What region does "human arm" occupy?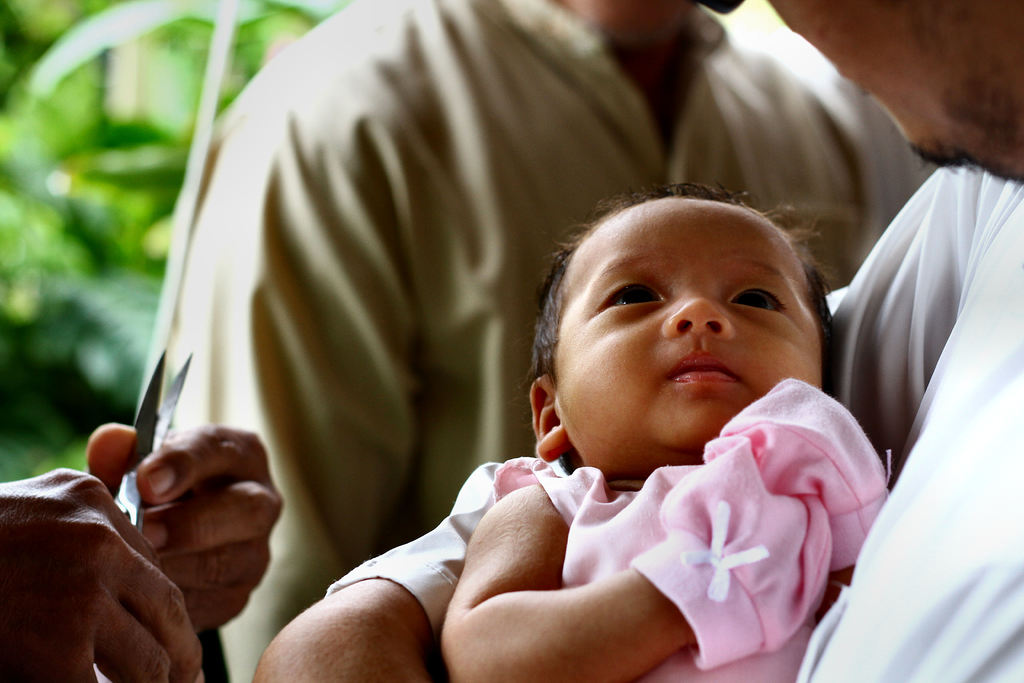
x1=0, y1=466, x2=218, y2=682.
